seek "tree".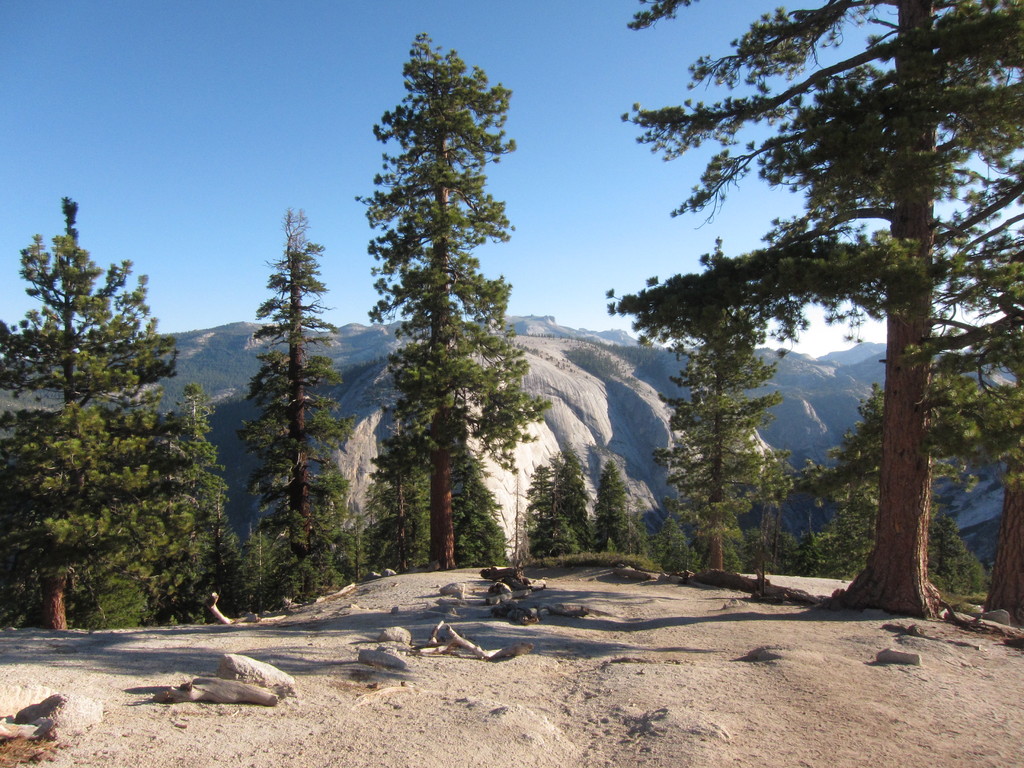
(left=932, top=516, right=980, bottom=595).
